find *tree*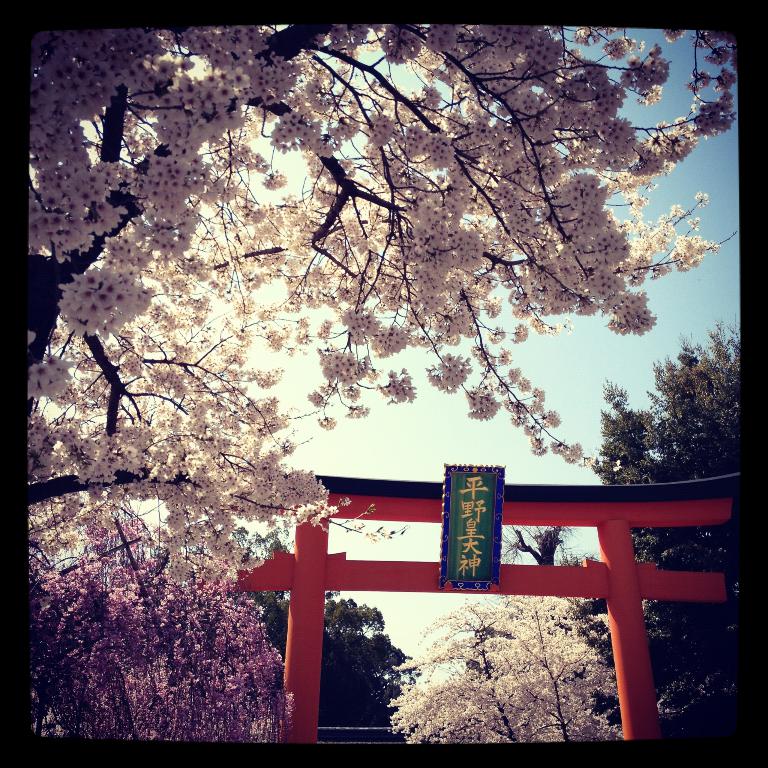
Rect(249, 544, 413, 730)
